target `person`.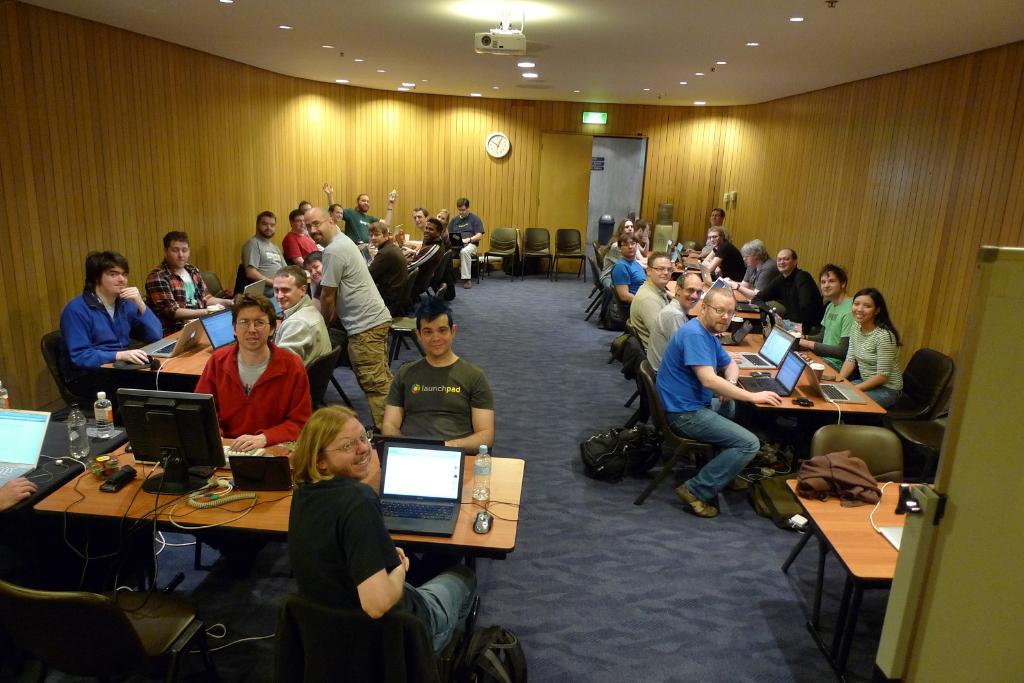
Target region: [left=365, top=220, right=412, bottom=290].
